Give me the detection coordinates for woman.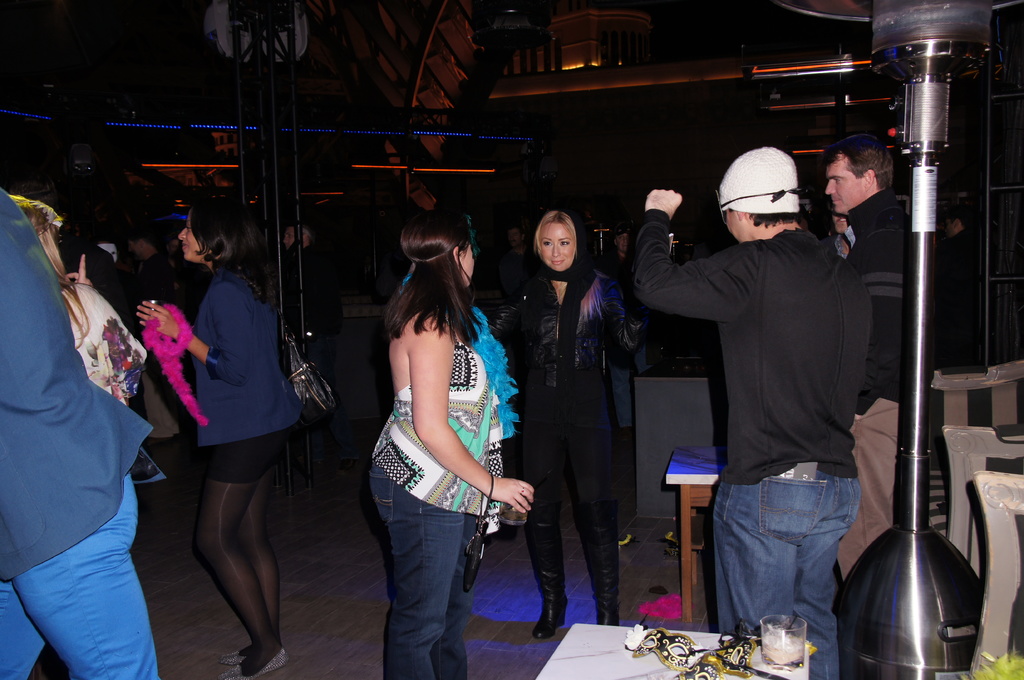
[131,186,308,679].
